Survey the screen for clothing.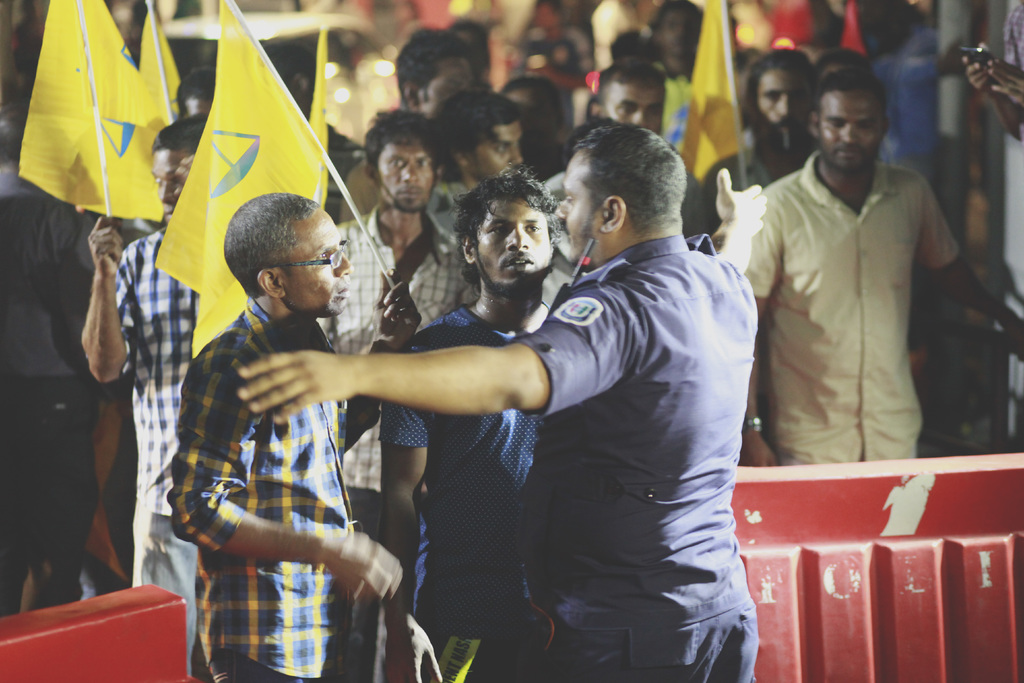
Survey found: (863,22,953,198).
